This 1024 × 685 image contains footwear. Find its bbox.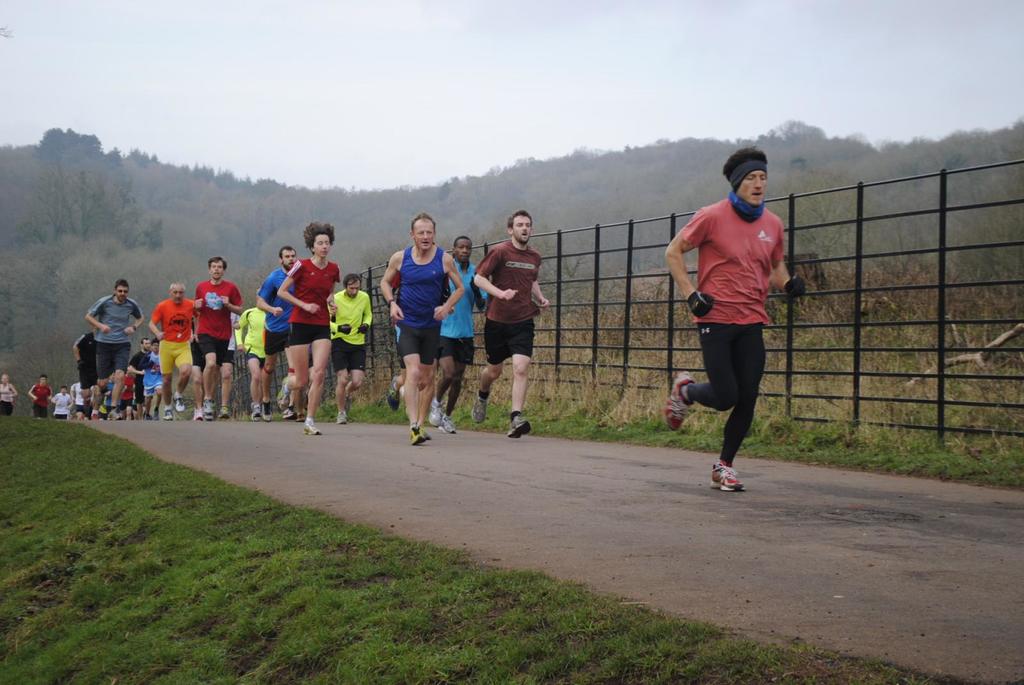
510,414,535,443.
